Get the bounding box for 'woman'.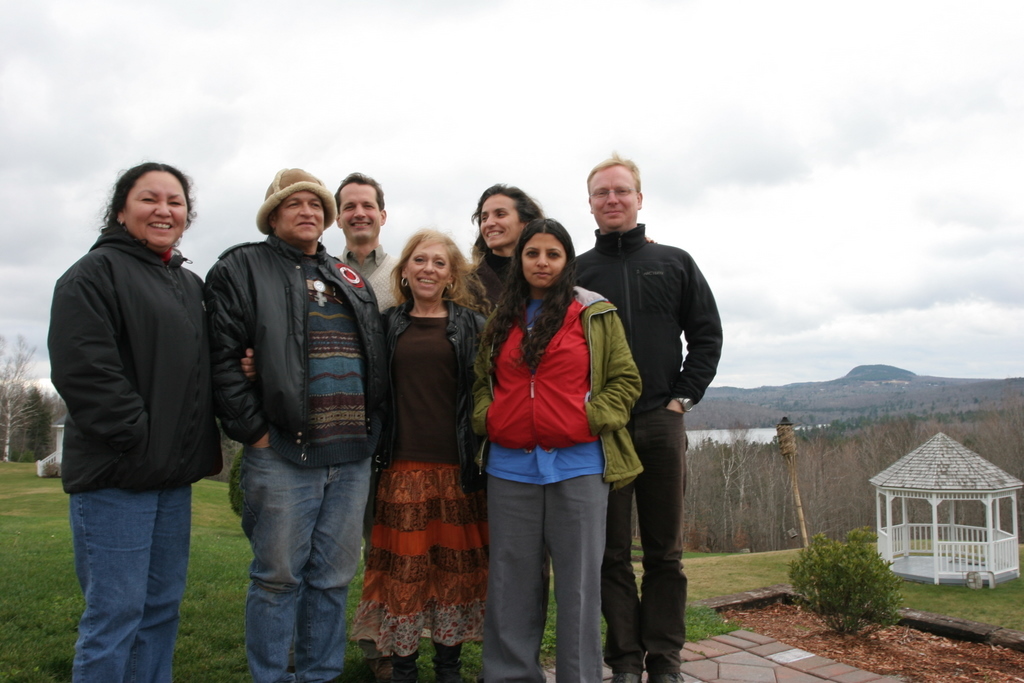
bbox=(45, 160, 253, 682).
